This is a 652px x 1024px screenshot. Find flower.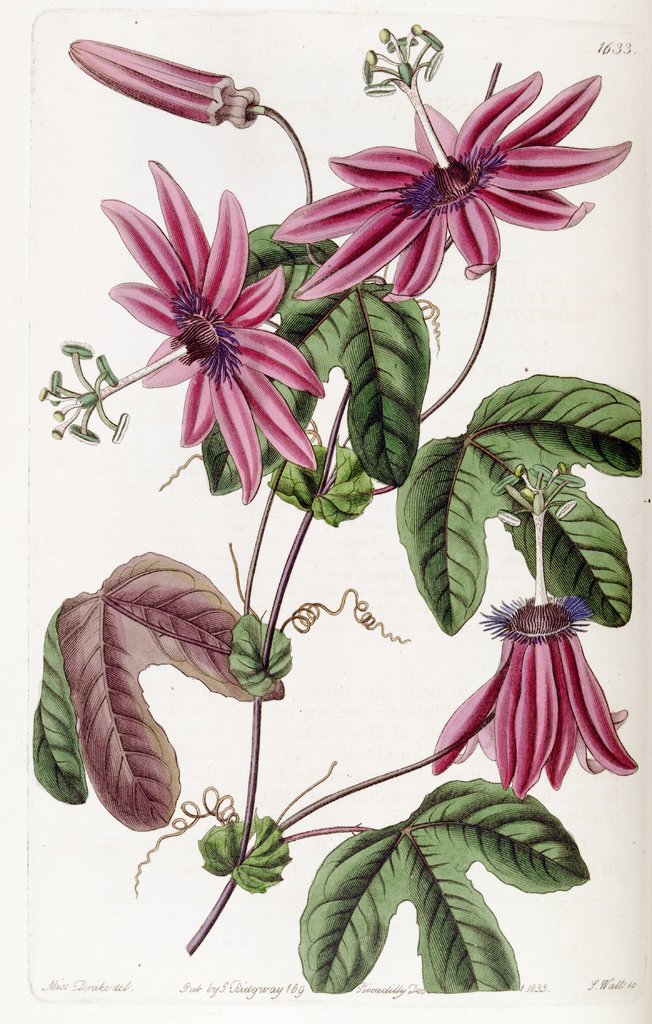
Bounding box: BBox(430, 595, 637, 796).
